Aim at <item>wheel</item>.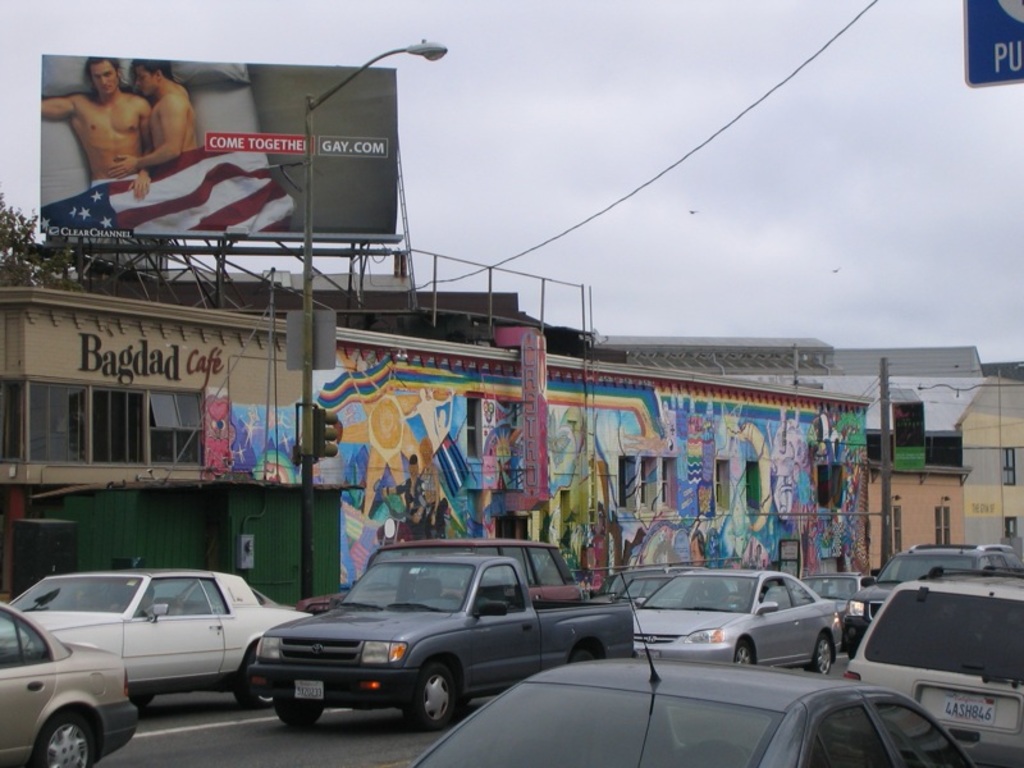
Aimed at [x1=803, y1=637, x2=838, y2=675].
